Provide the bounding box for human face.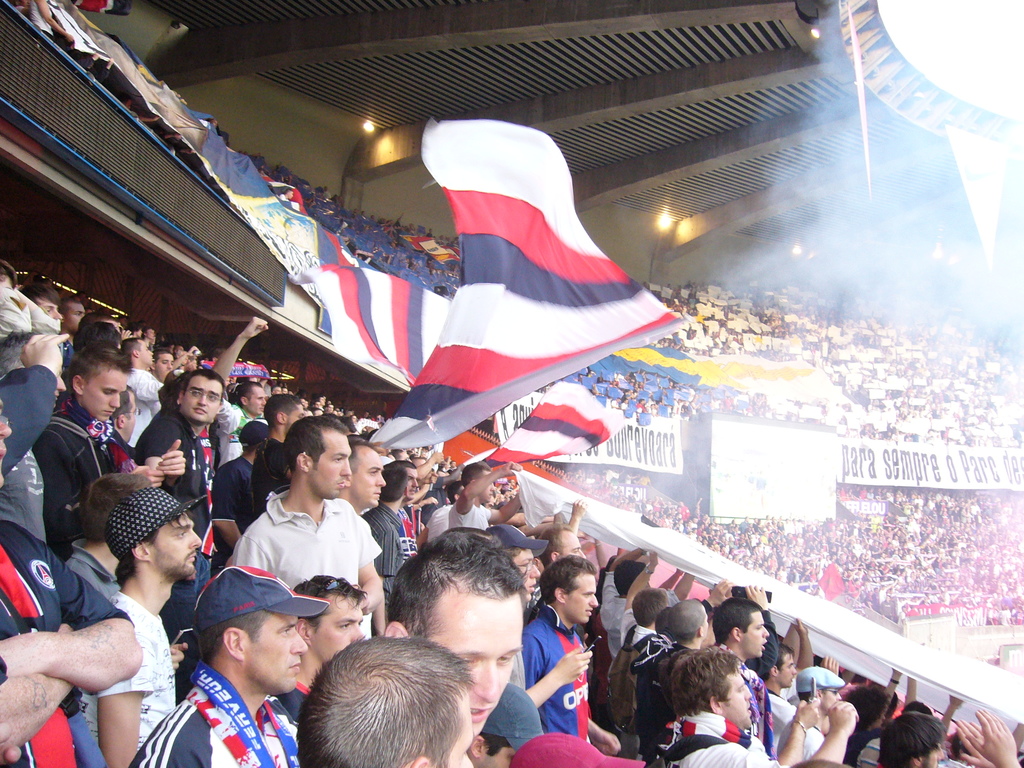
region(245, 610, 310, 699).
